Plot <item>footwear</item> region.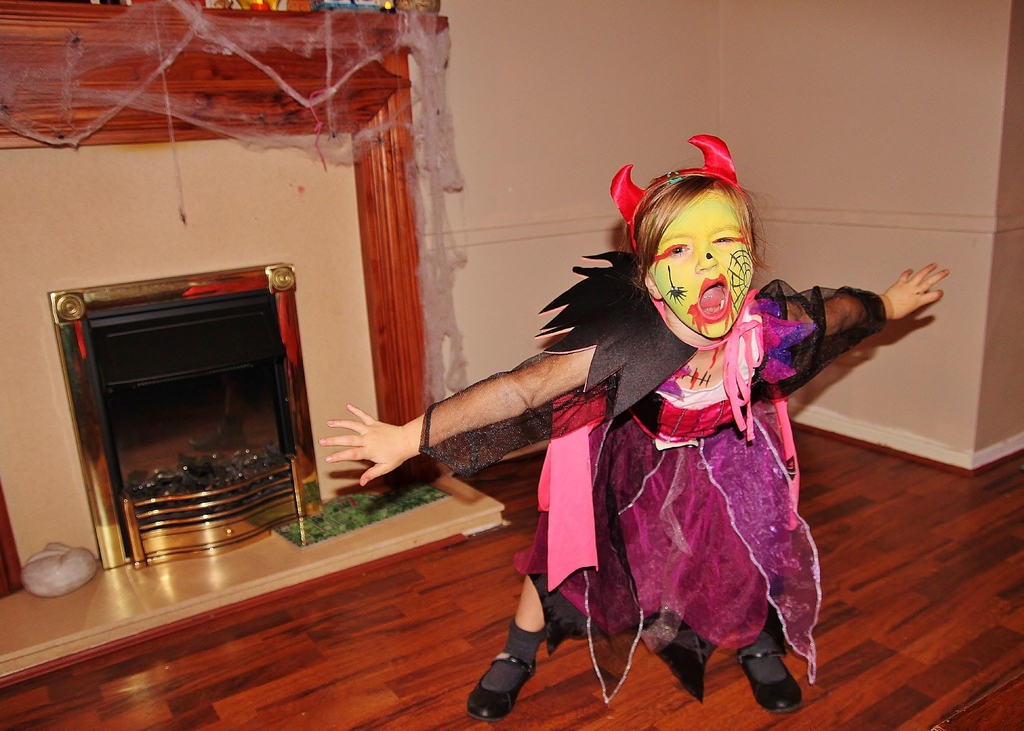
Plotted at 733,640,804,714.
